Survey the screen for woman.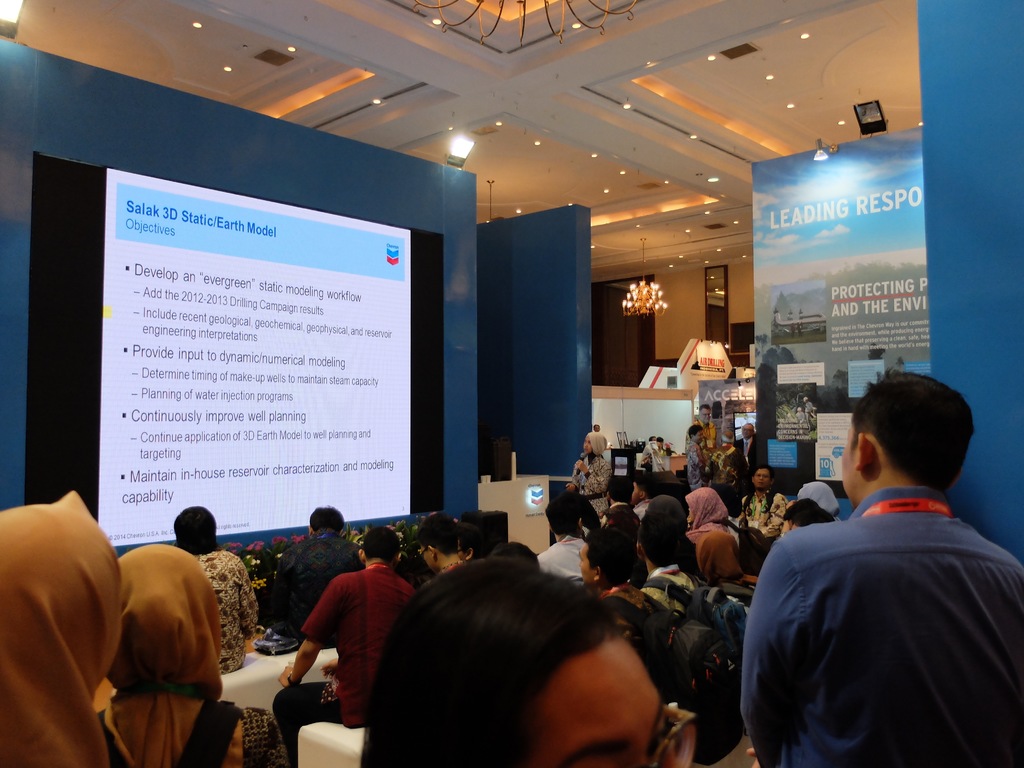
Survey found: <box>0,491,118,767</box>.
